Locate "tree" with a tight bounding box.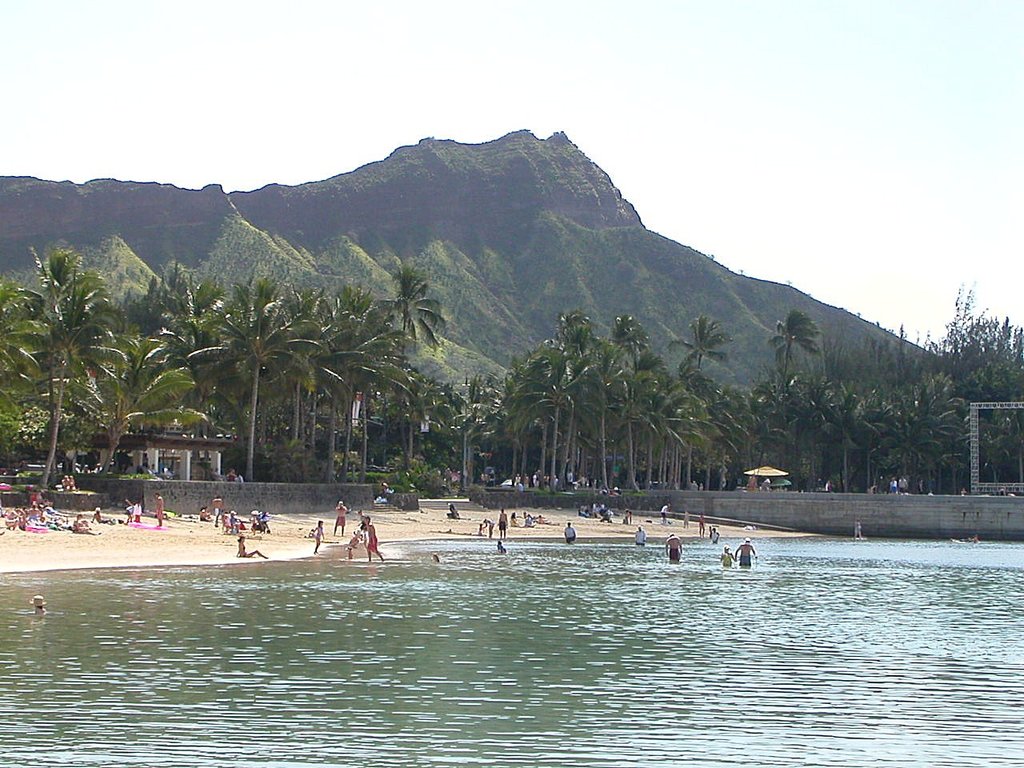
[x1=380, y1=278, x2=442, y2=474].
